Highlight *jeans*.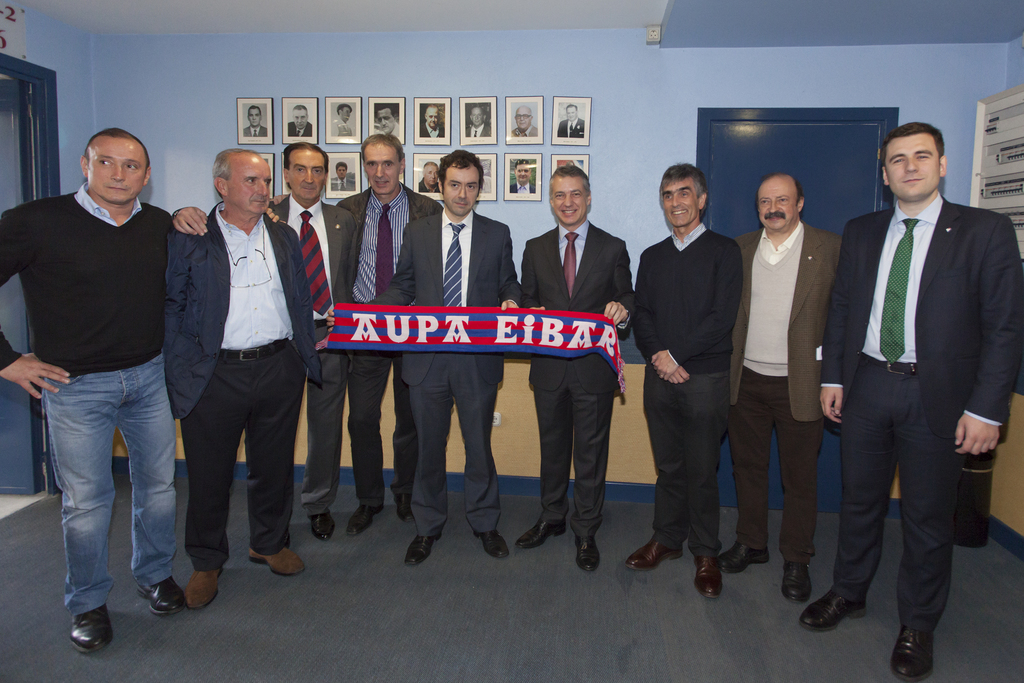
Highlighted region: crop(37, 362, 174, 627).
